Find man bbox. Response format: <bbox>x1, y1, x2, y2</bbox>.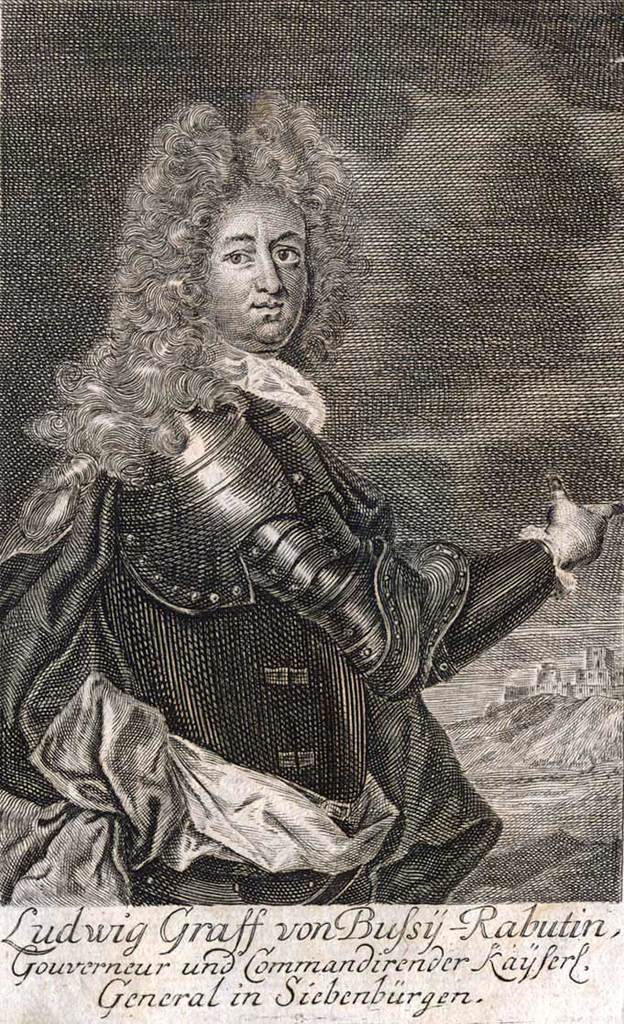
<bbox>35, 99, 557, 881</bbox>.
